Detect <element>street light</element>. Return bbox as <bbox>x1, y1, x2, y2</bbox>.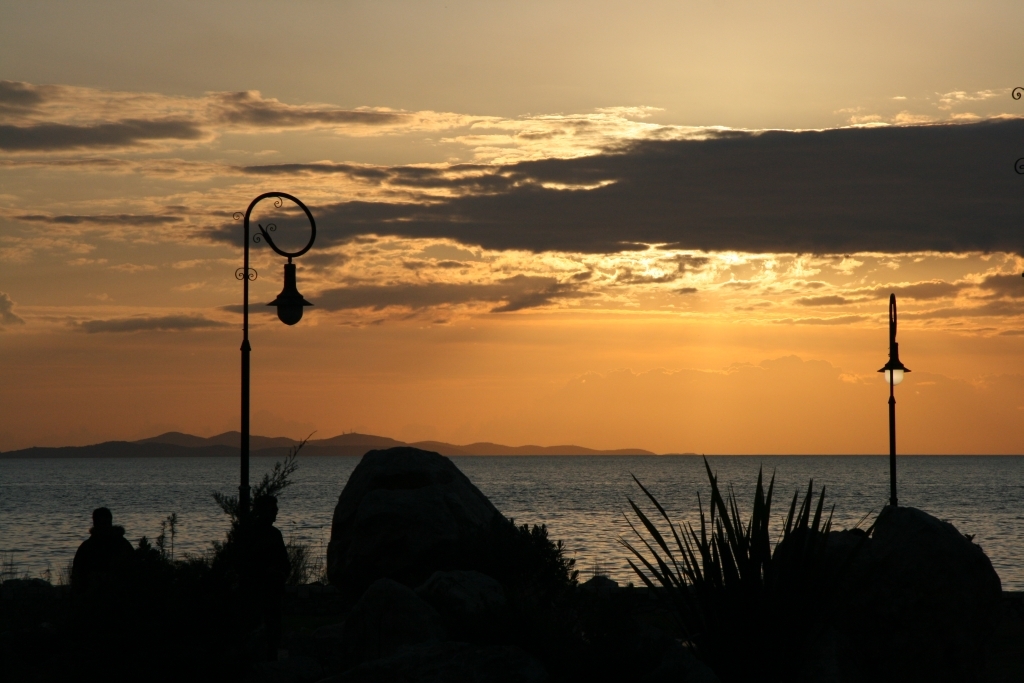
<bbox>860, 287, 917, 514</bbox>.
